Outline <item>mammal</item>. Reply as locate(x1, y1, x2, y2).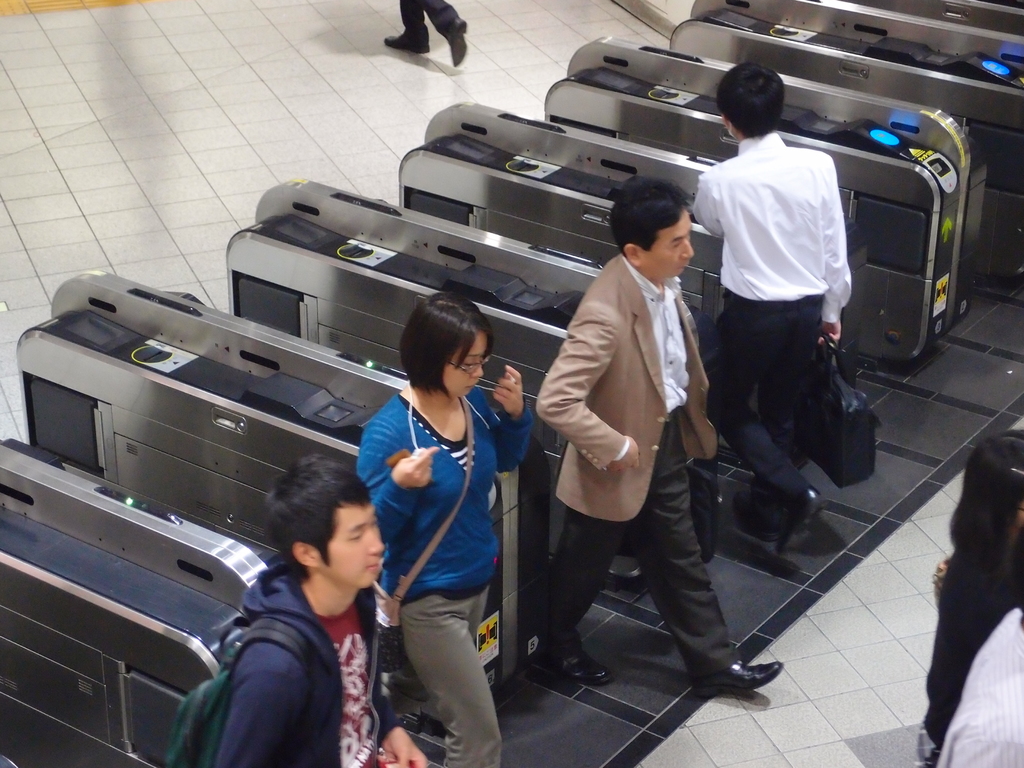
locate(918, 420, 1023, 767).
